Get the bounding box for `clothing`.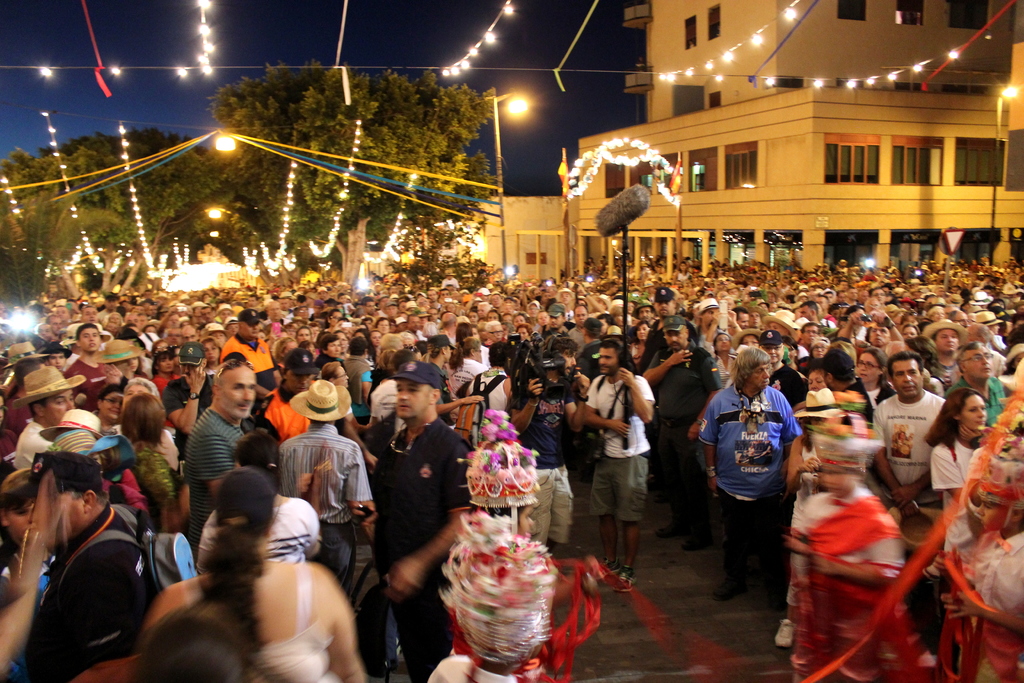
(left=598, top=447, right=643, bottom=520).
